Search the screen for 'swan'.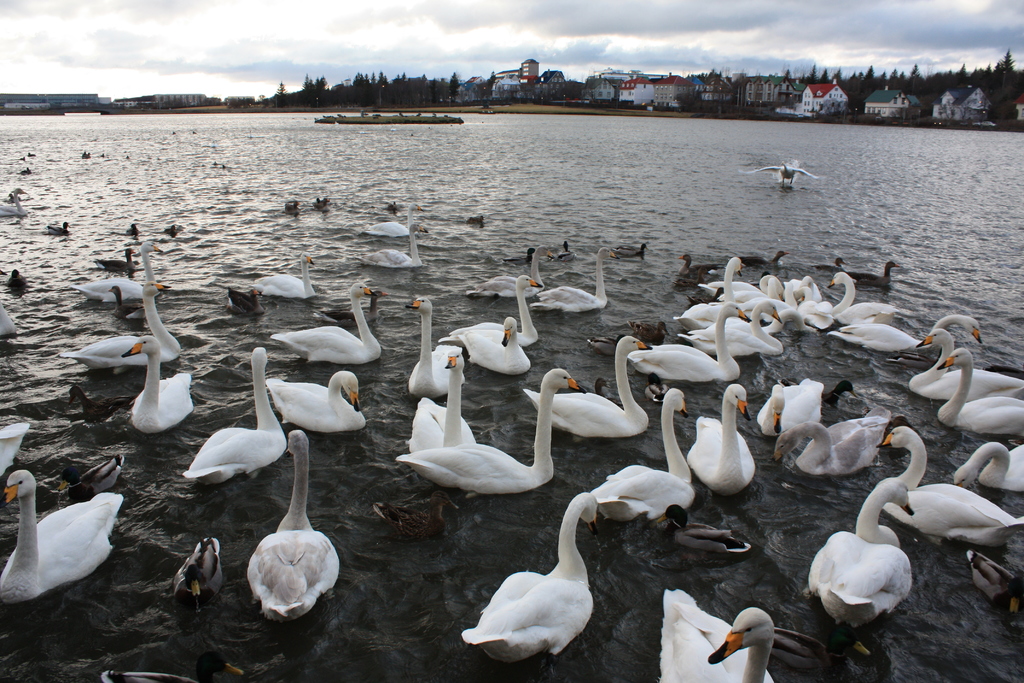
Found at bbox(837, 315, 981, 353).
